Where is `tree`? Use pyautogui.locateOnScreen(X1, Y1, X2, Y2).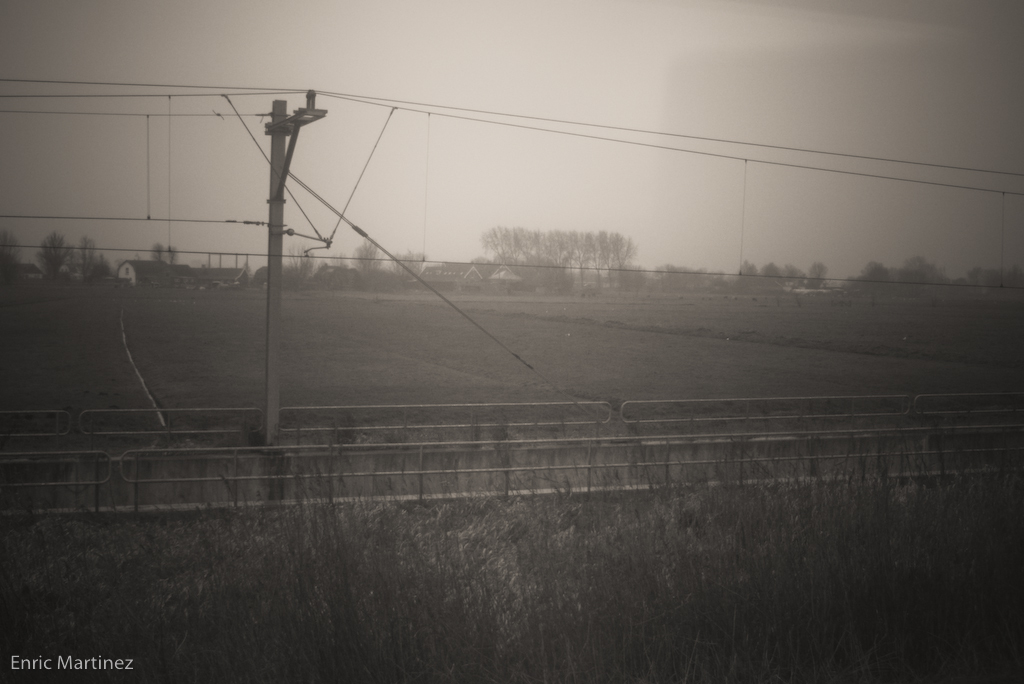
pyautogui.locateOnScreen(565, 230, 599, 282).
